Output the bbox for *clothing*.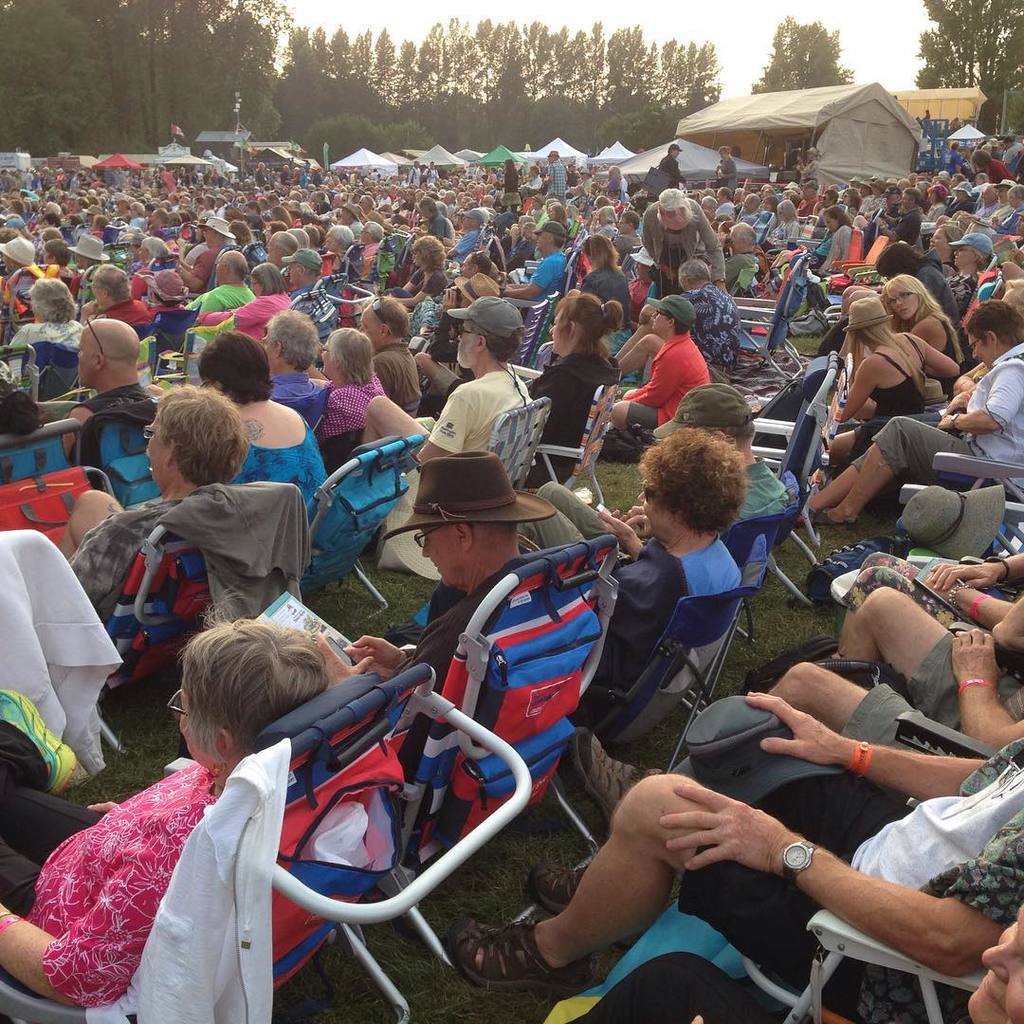
(576, 265, 631, 332).
